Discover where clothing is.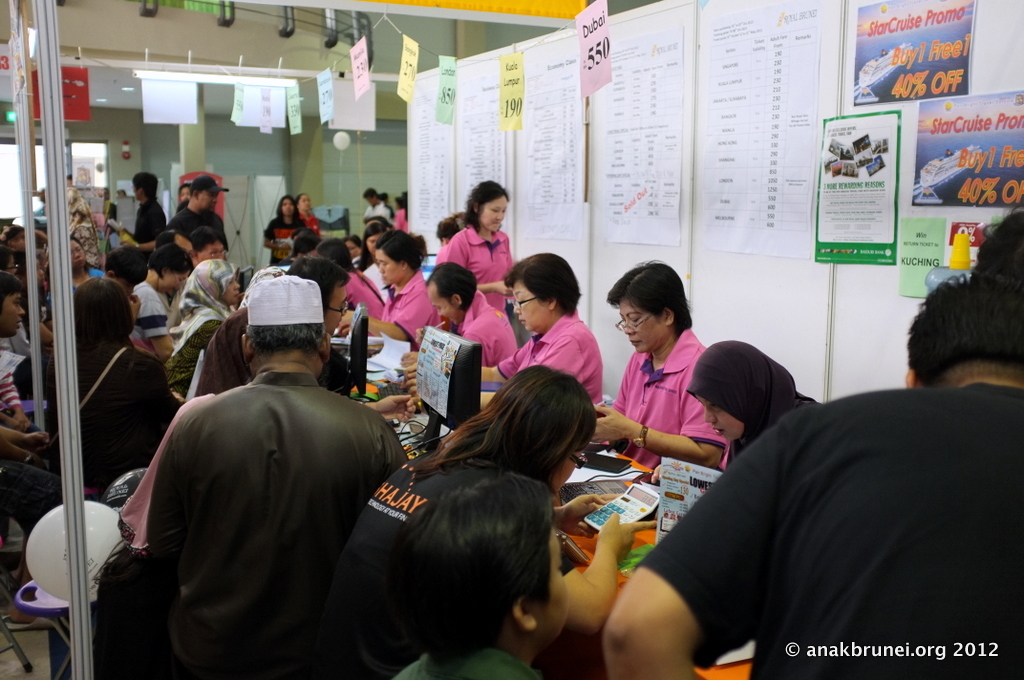
Discovered at (left=296, top=207, right=320, bottom=241).
